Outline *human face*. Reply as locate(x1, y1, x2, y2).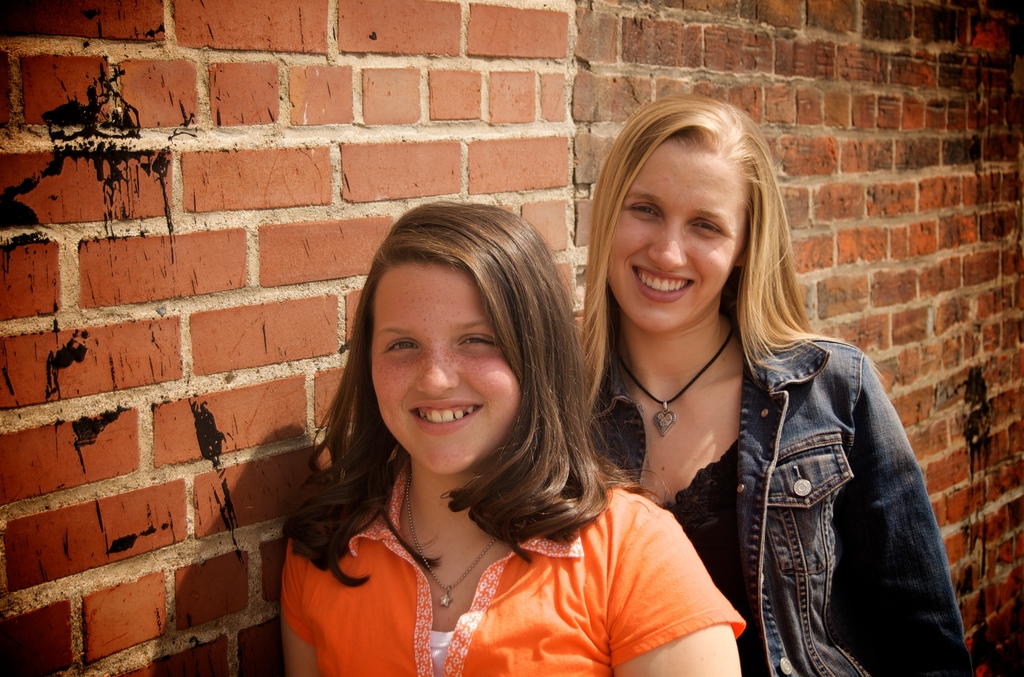
locate(372, 261, 524, 476).
